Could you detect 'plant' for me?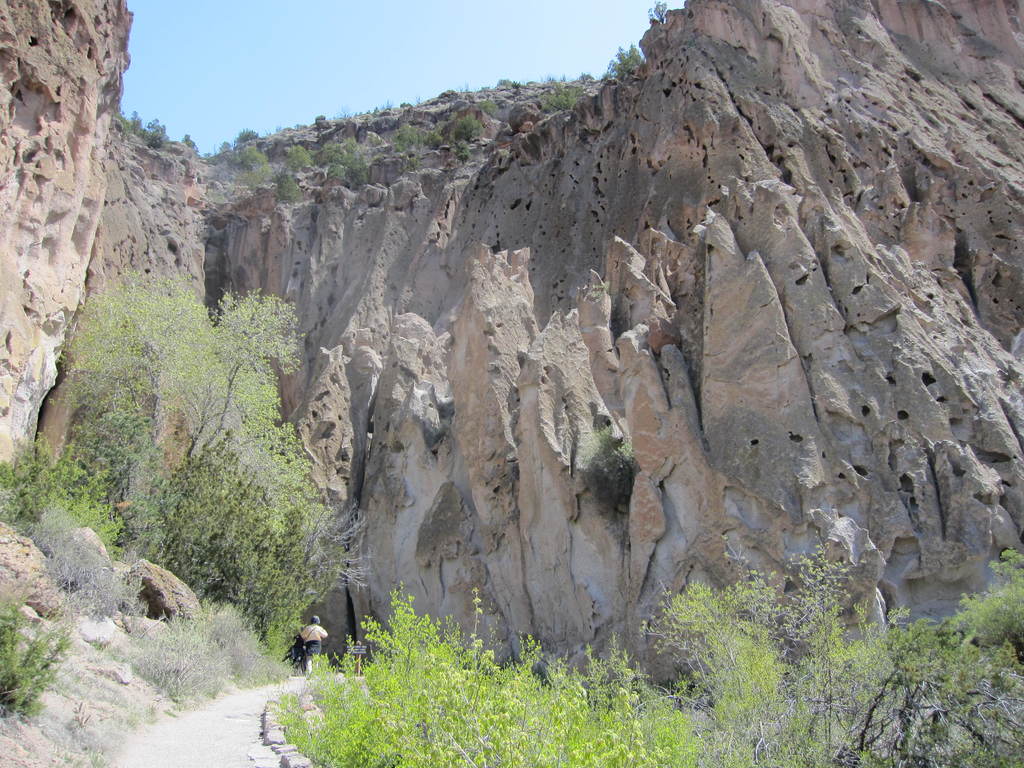
Detection result: [x1=236, y1=138, x2=287, y2=189].
